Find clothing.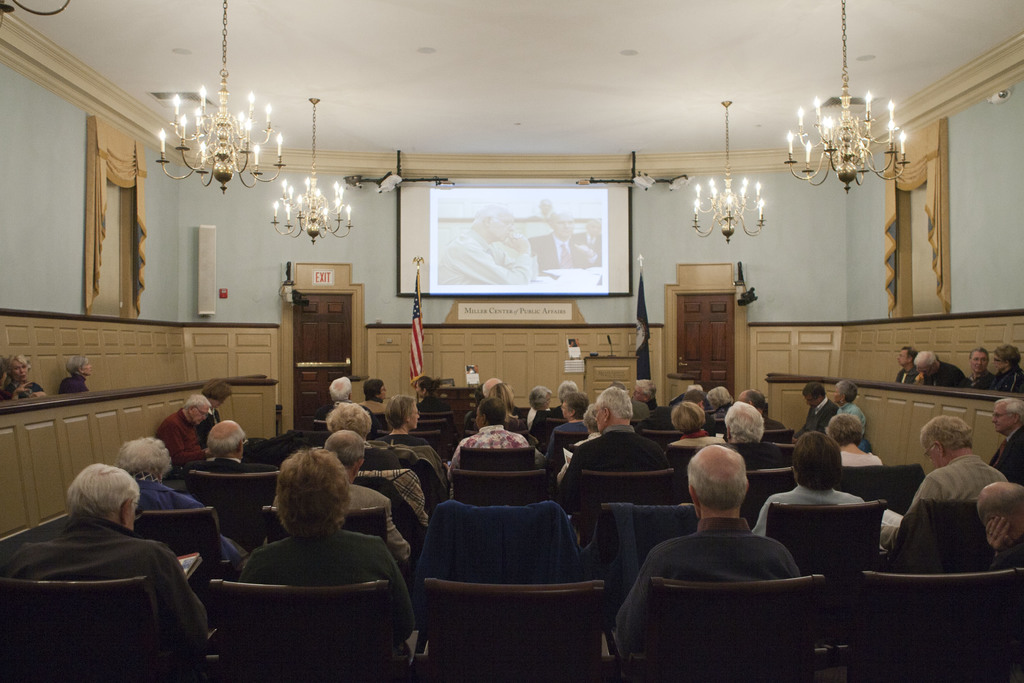
(198,450,280,469).
